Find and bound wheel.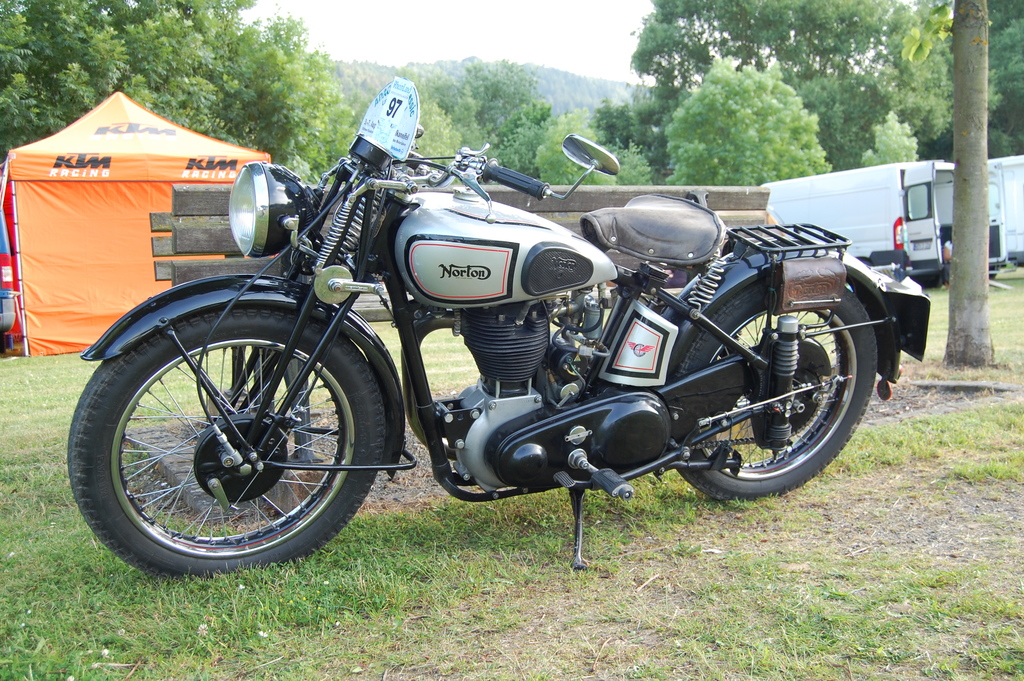
Bound: 662/268/880/500.
